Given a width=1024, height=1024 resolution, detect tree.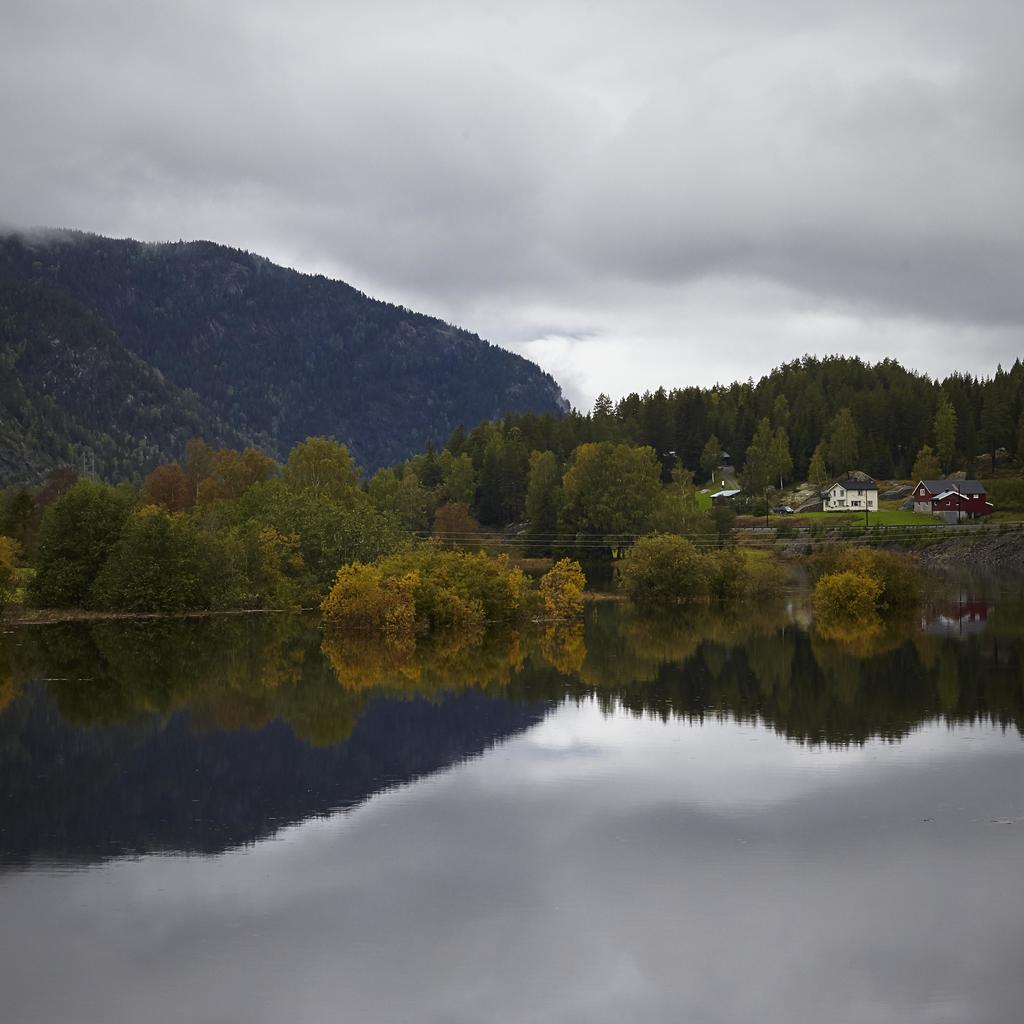
box(932, 385, 958, 465).
